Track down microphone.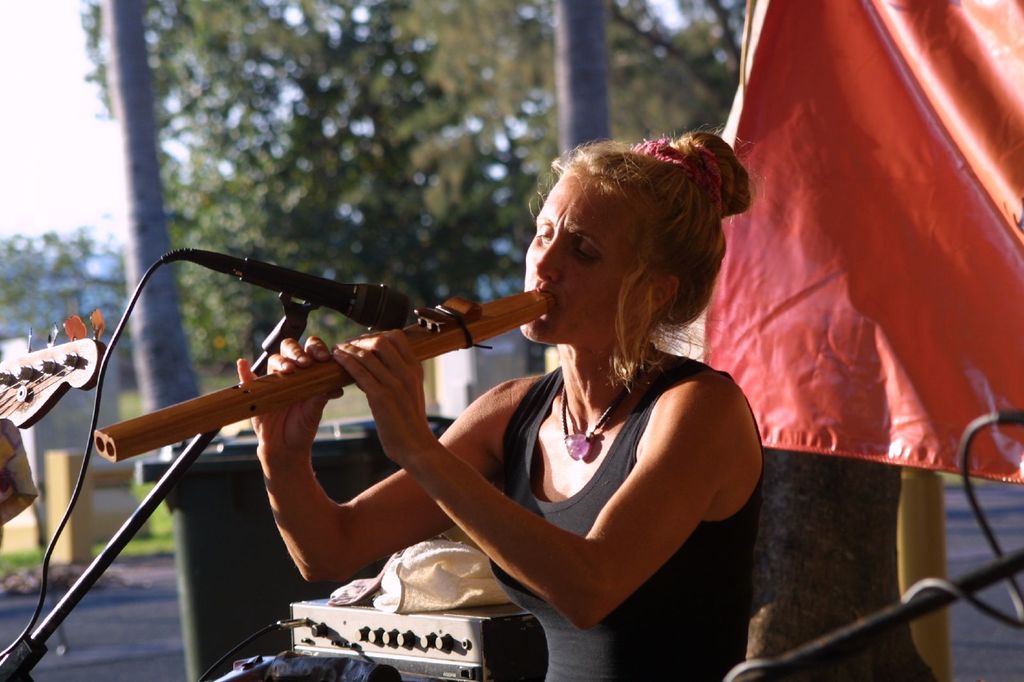
Tracked to [x1=189, y1=249, x2=409, y2=328].
